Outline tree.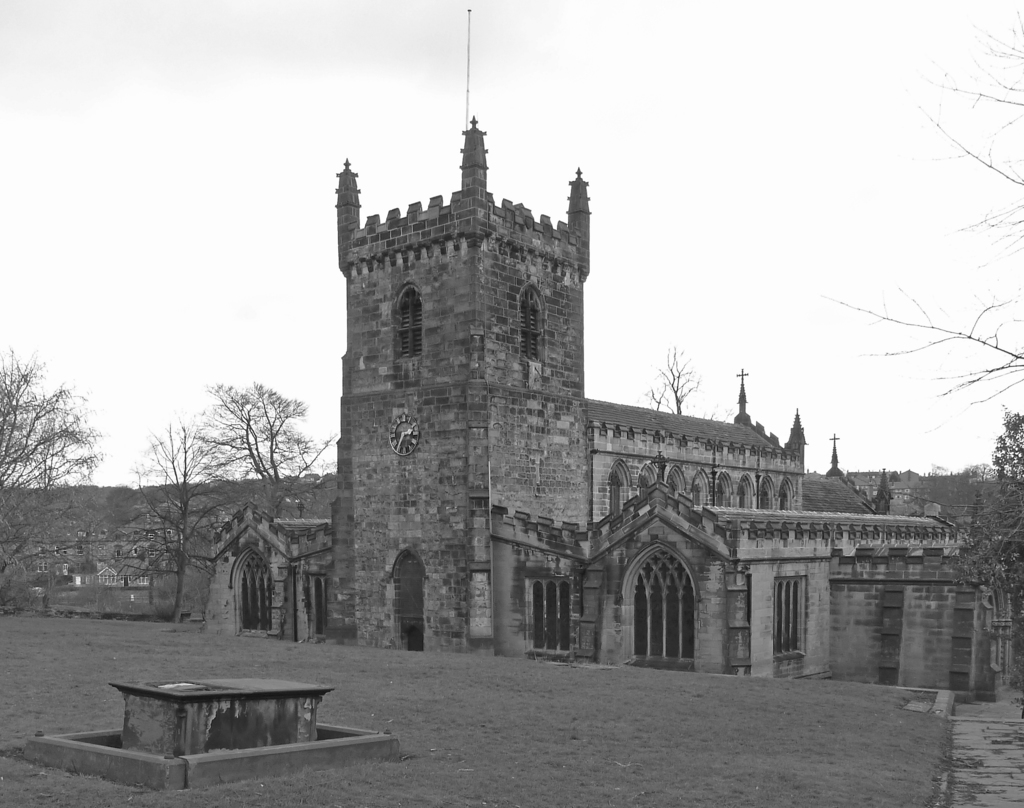
Outline: x1=641 y1=344 x2=735 y2=421.
